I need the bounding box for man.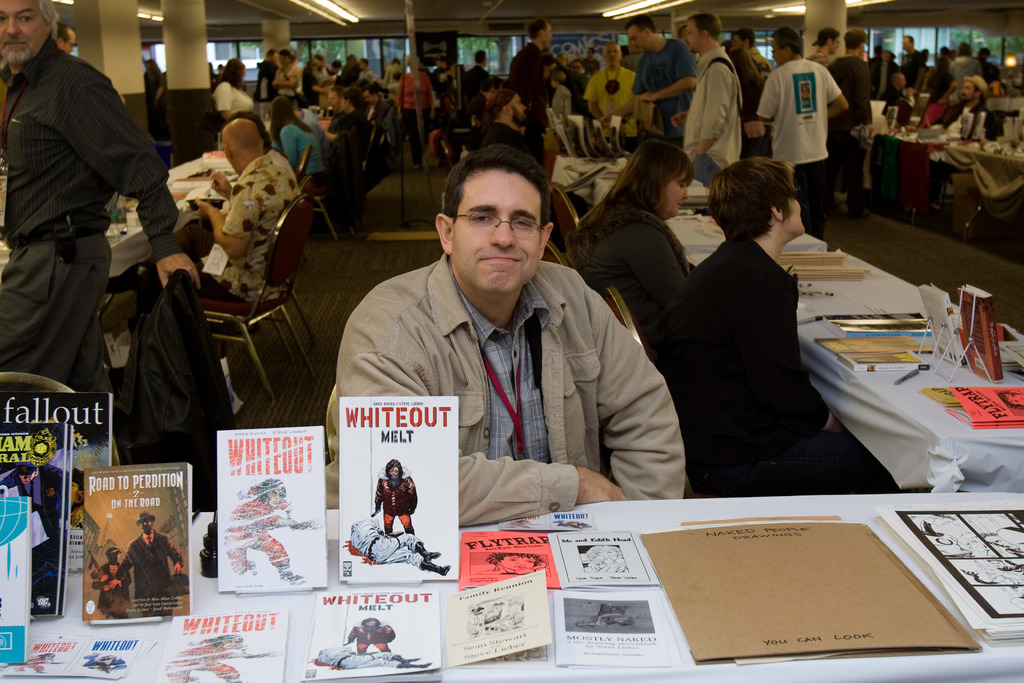
Here it is: box(0, 0, 199, 399).
